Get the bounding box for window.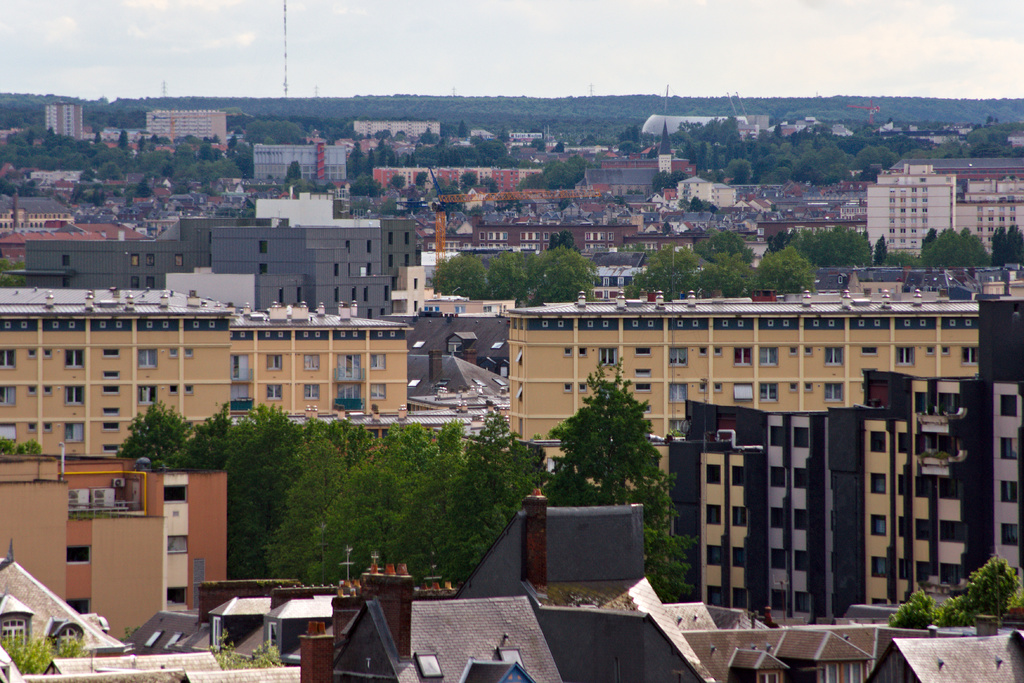
767, 466, 786, 488.
